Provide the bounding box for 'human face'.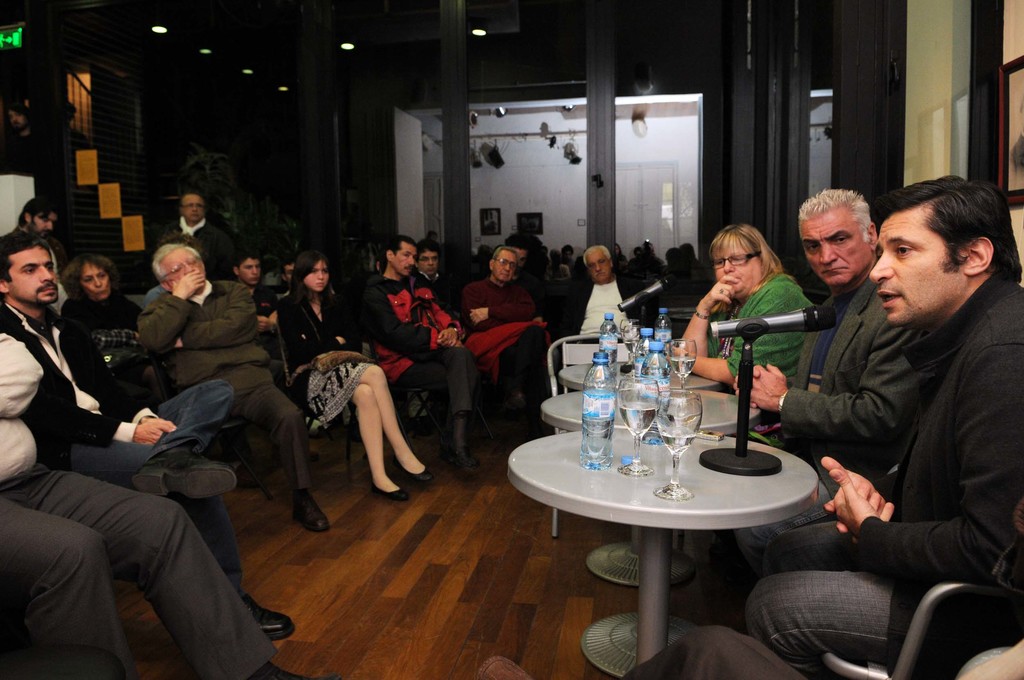
<box>159,241,206,288</box>.
